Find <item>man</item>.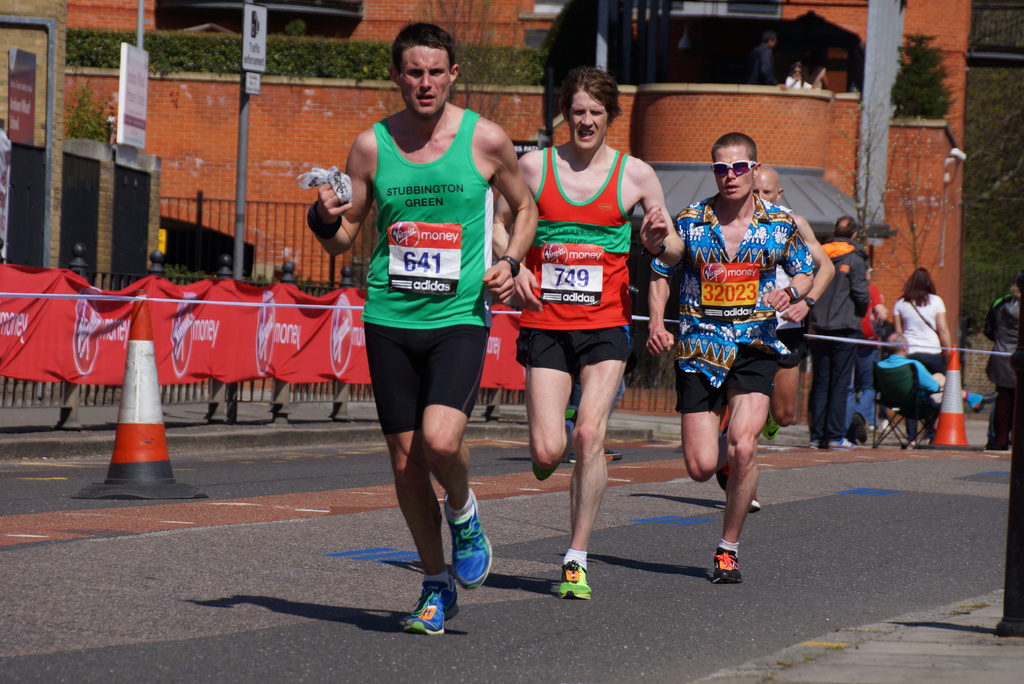
select_region(984, 280, 1023, 453).
